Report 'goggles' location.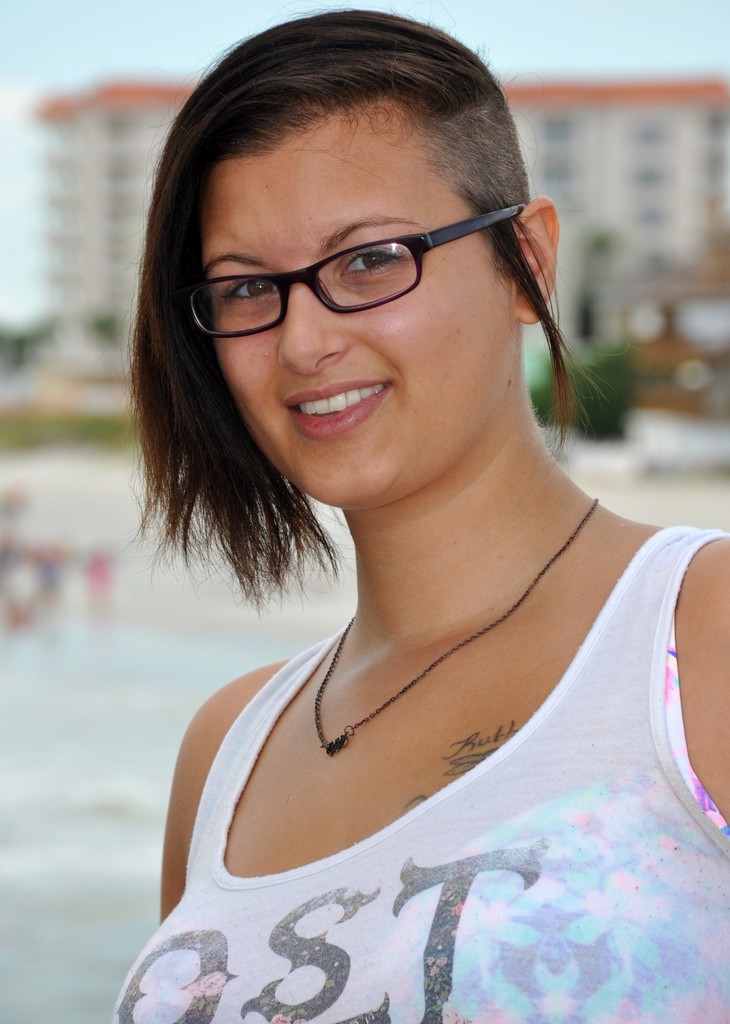
Report: 181 207 530 349.
